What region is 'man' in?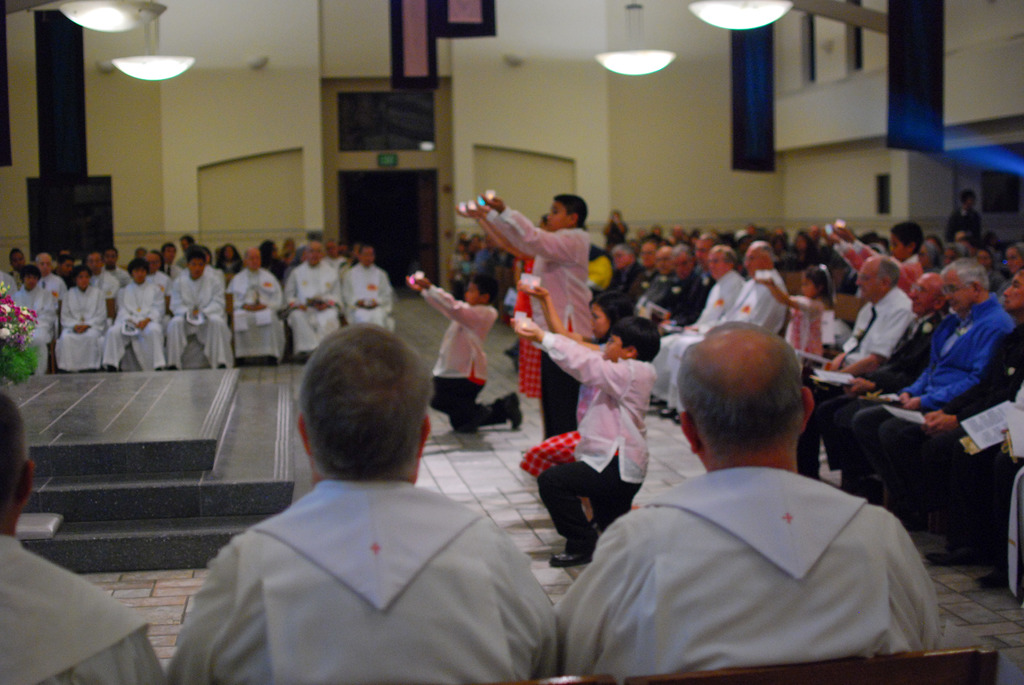
l=161, t=248, r=234, b=366.
